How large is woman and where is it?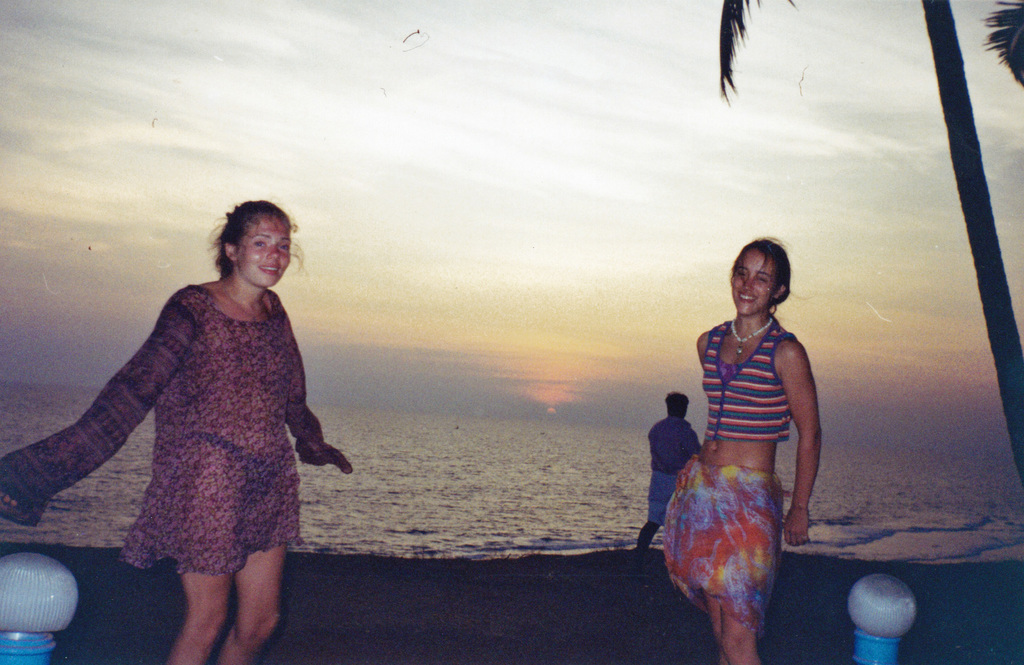
Bounding box: bbox=(1, 197, 356, 664).
